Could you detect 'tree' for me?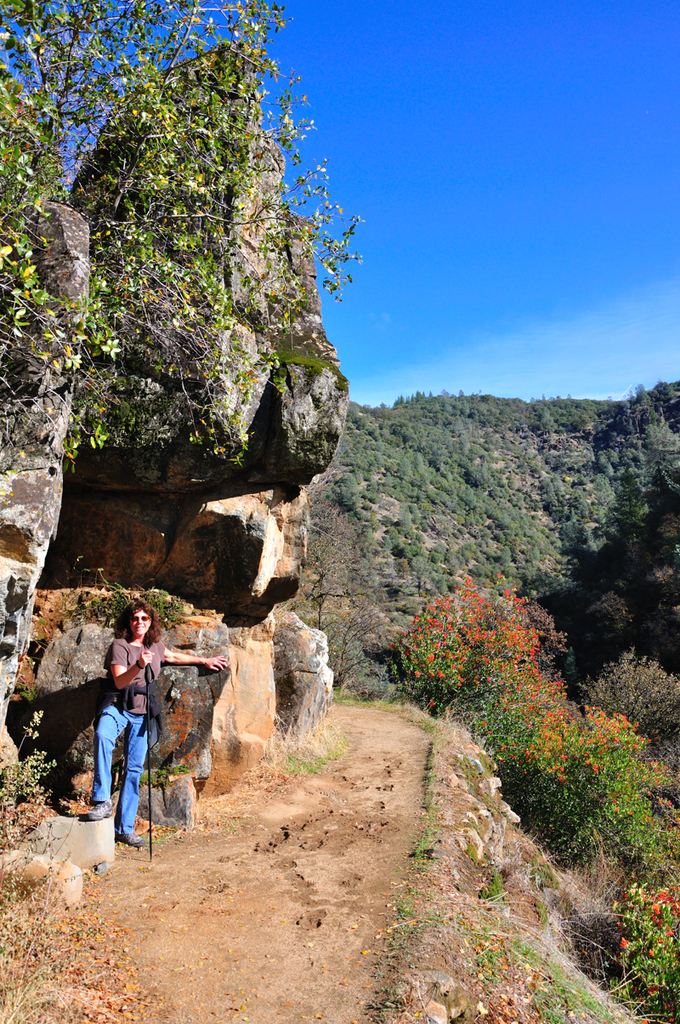
Detection result: select_region(386, 576, 679, 1011).
